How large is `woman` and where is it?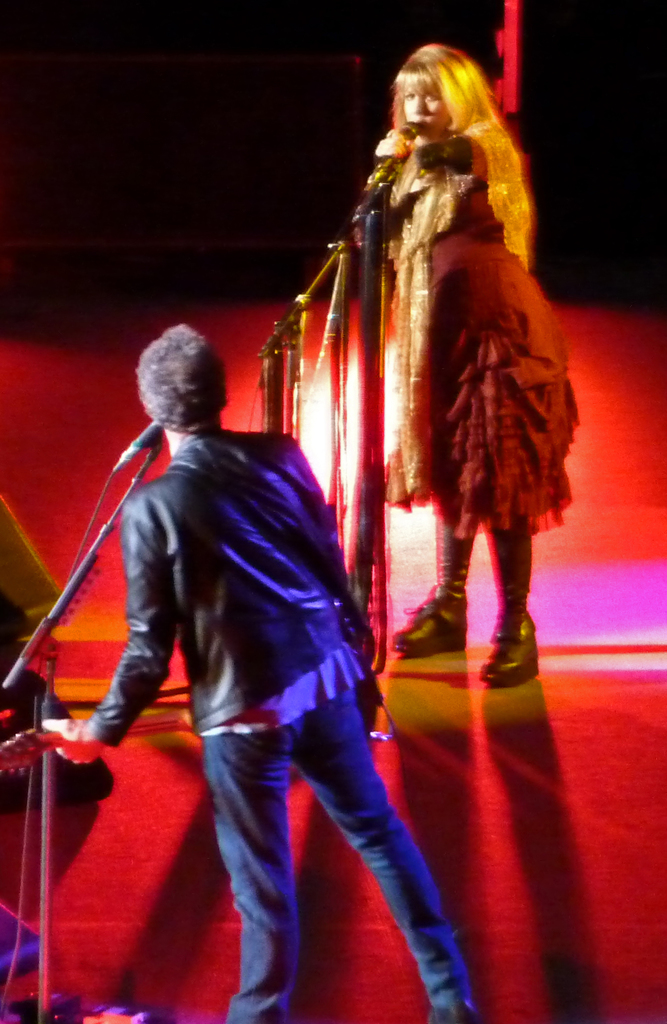
Bounding box: left=350, top=35, right=576, bottom=684.
